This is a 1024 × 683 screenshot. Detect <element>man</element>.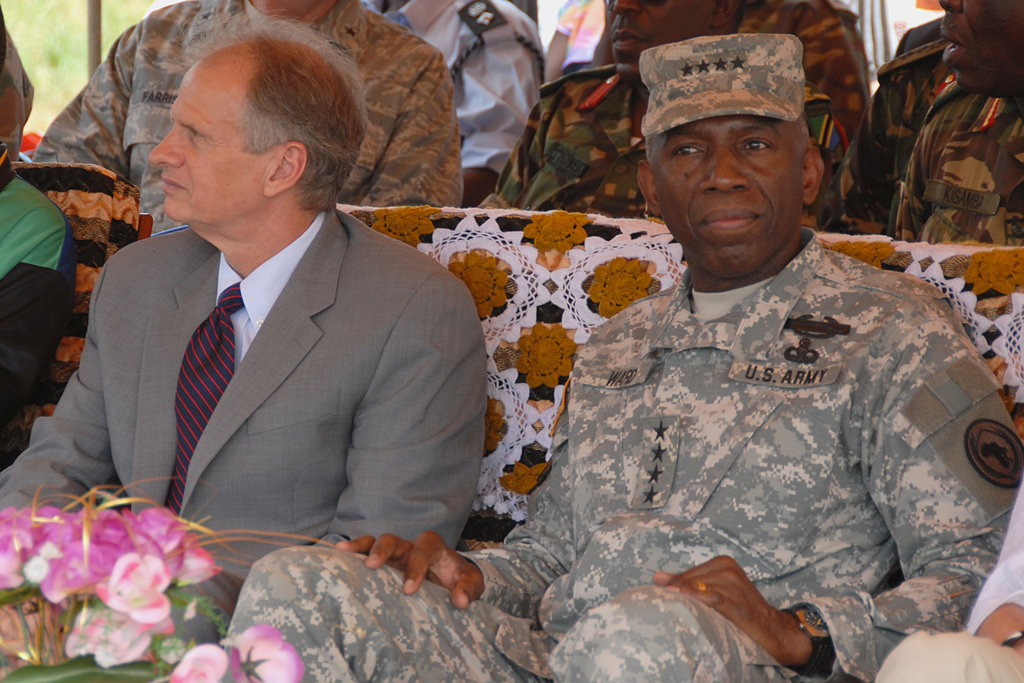
bbox(36, 32, 506, 617).
